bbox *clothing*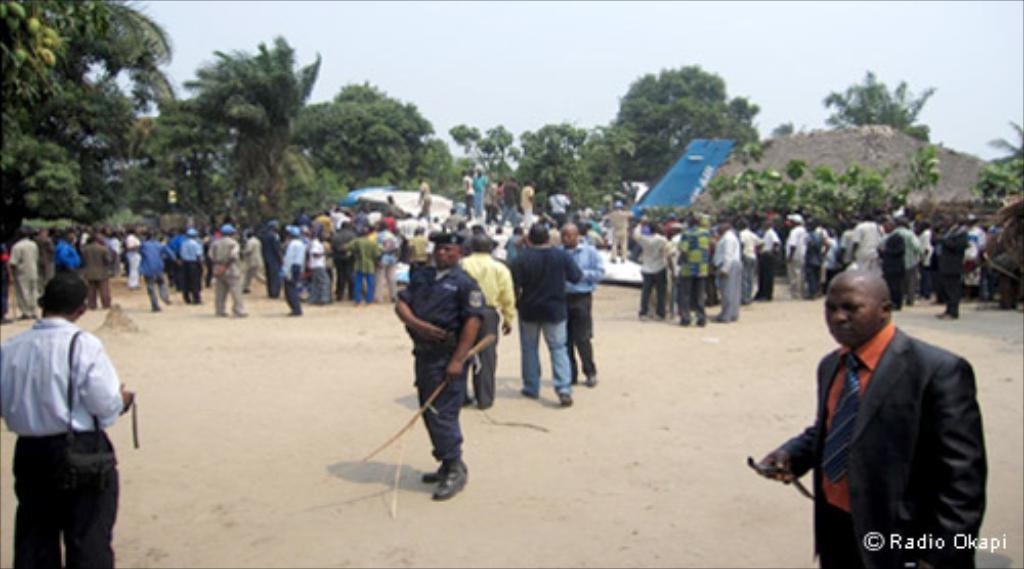
[x1=901, y1=233, x2=920, y2=301]
